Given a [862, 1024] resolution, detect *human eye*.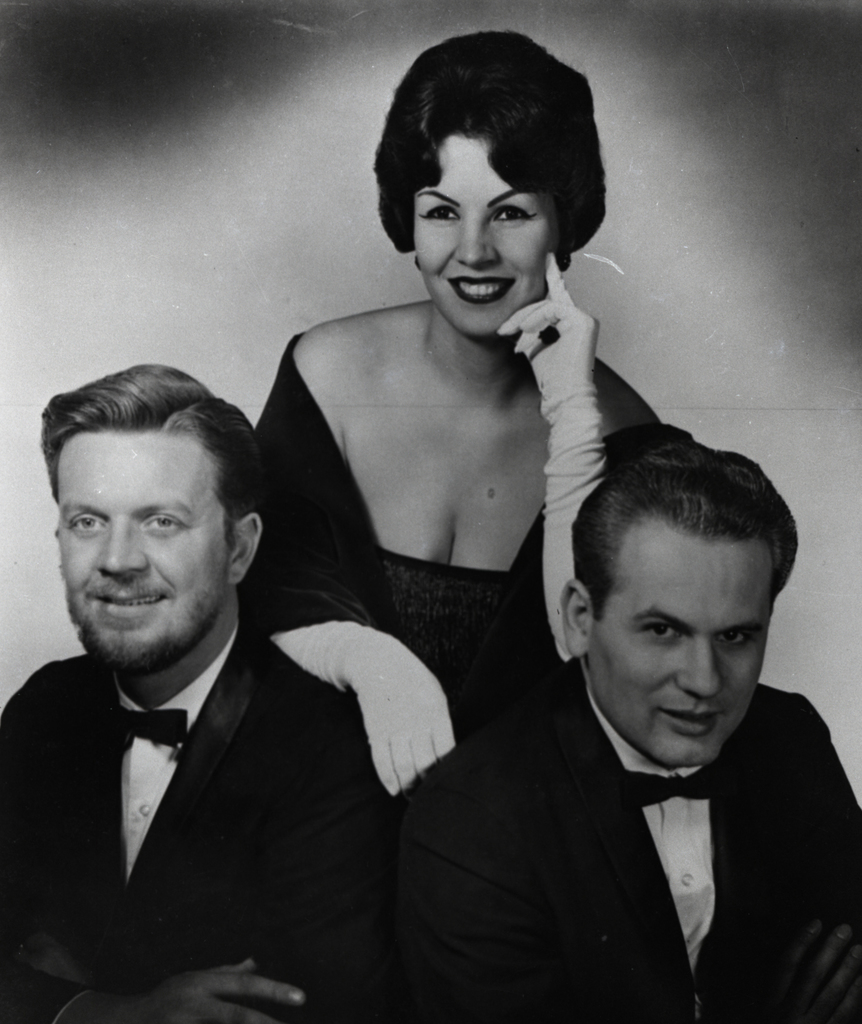
(63, 505, 106, 541).
